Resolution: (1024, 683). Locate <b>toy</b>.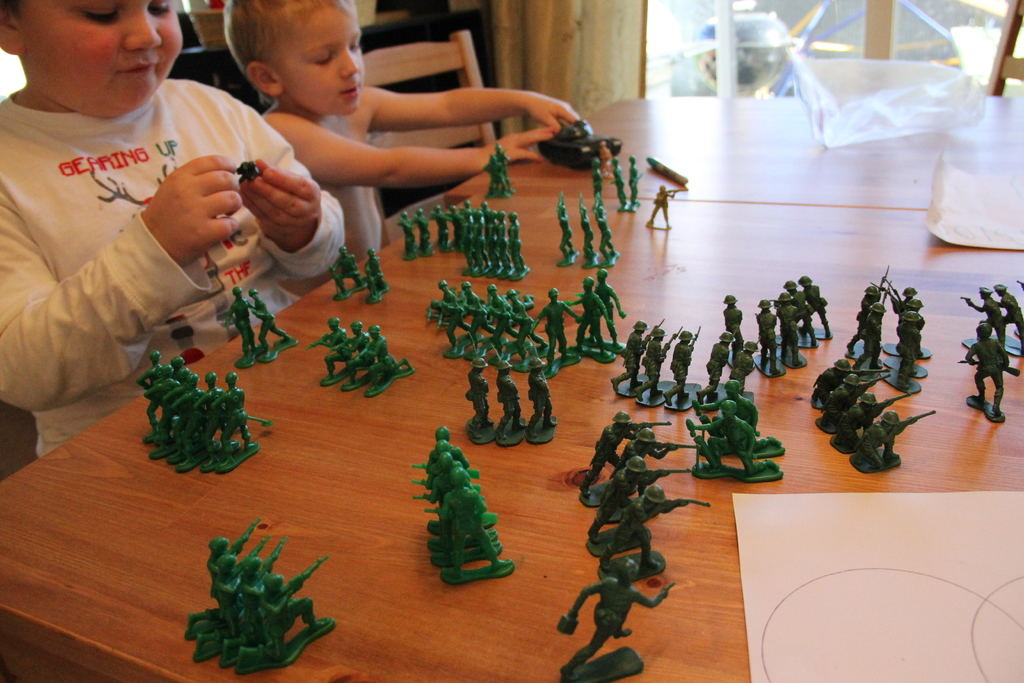
select_region(230, 279, 268, 366).
